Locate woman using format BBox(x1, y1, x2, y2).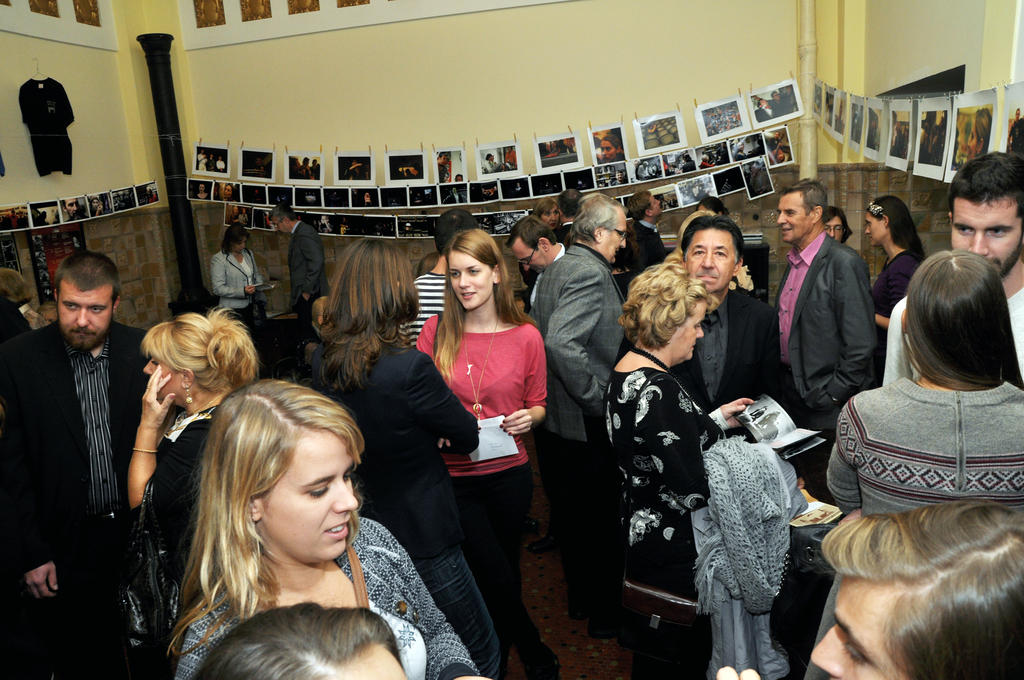
BBox(121, 302, 261, 679).
